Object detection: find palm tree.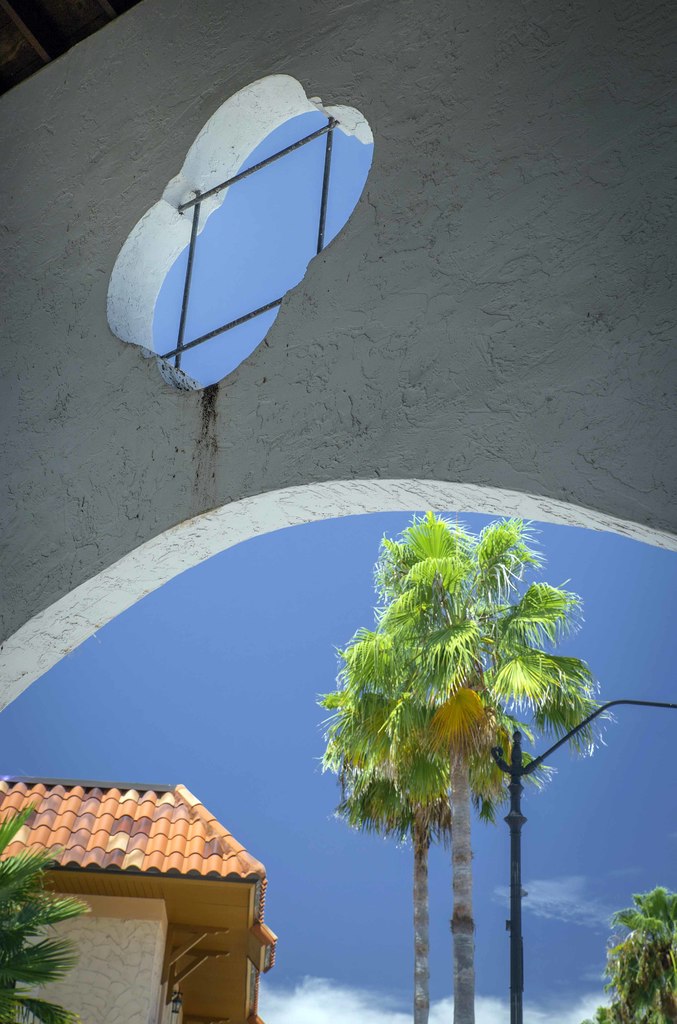
select_region(325, 628, 551, 1023).
